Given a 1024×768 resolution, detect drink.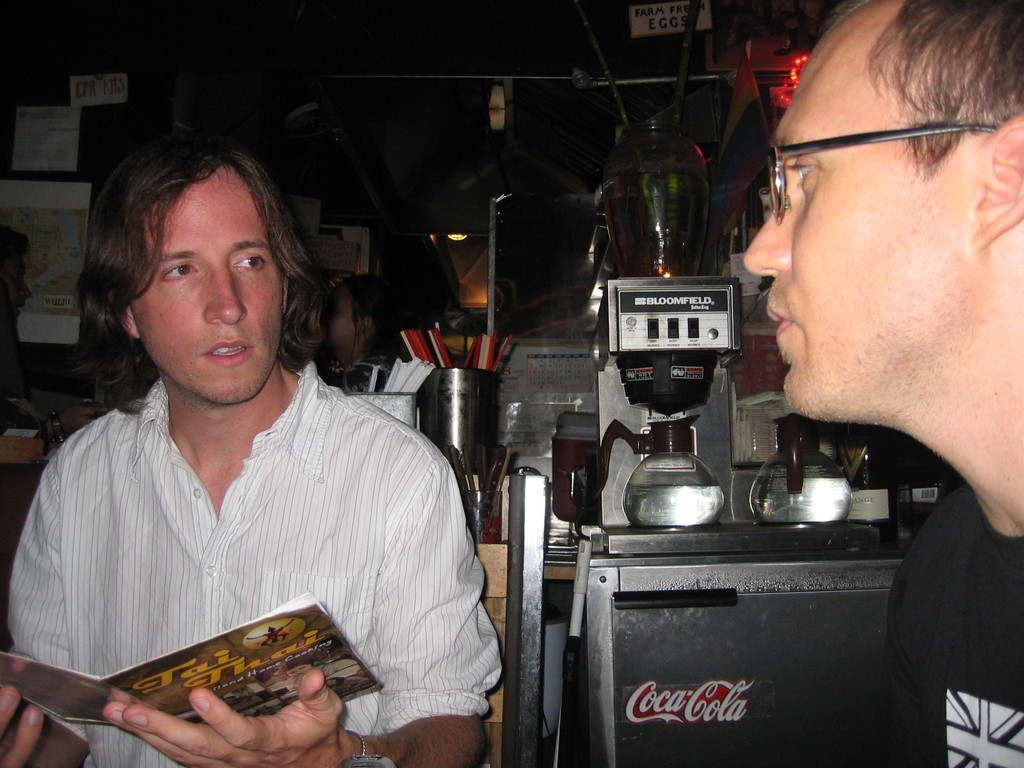
(623,482,726,530).
